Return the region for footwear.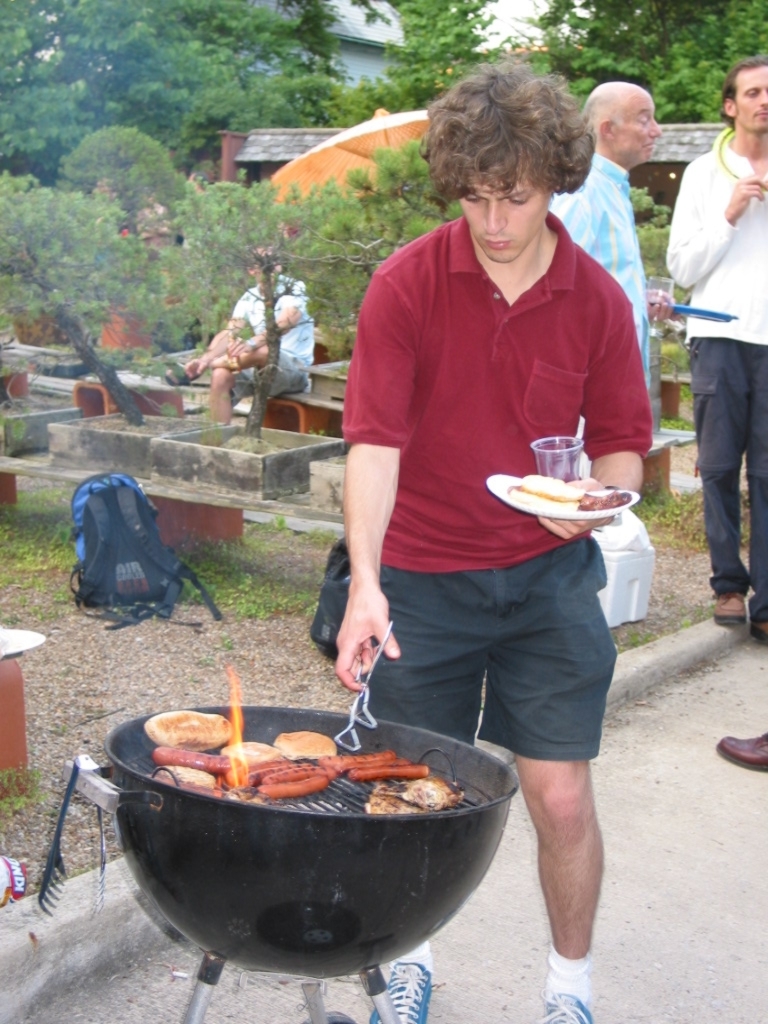
(542, 939, 618, 1013).
